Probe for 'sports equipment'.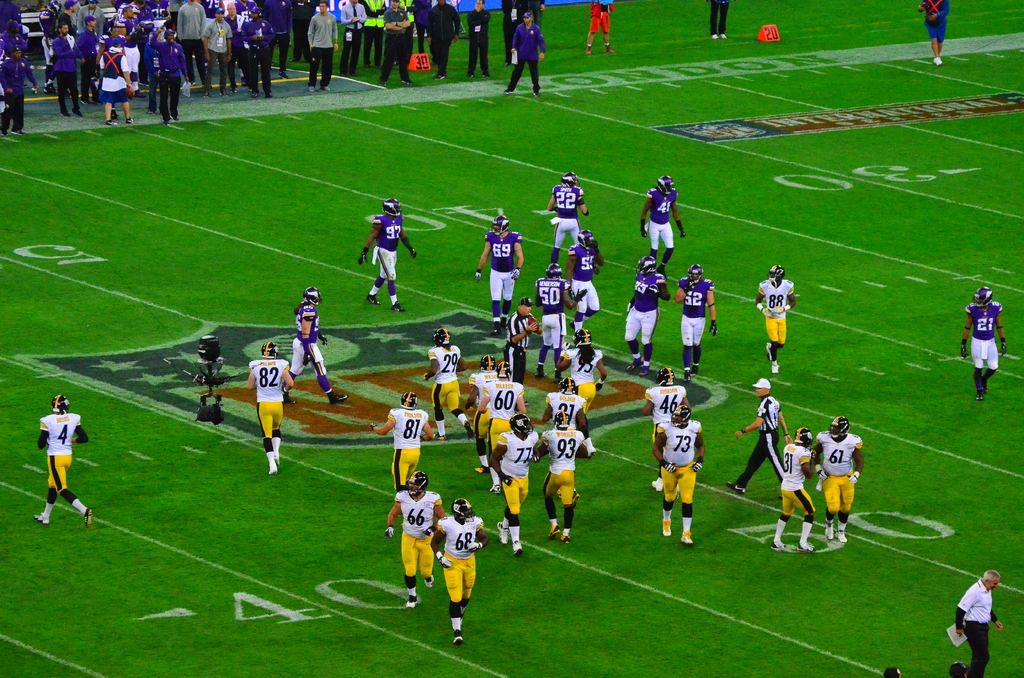
Probe result: [left=770, top=540, right=790, bottom=551].
